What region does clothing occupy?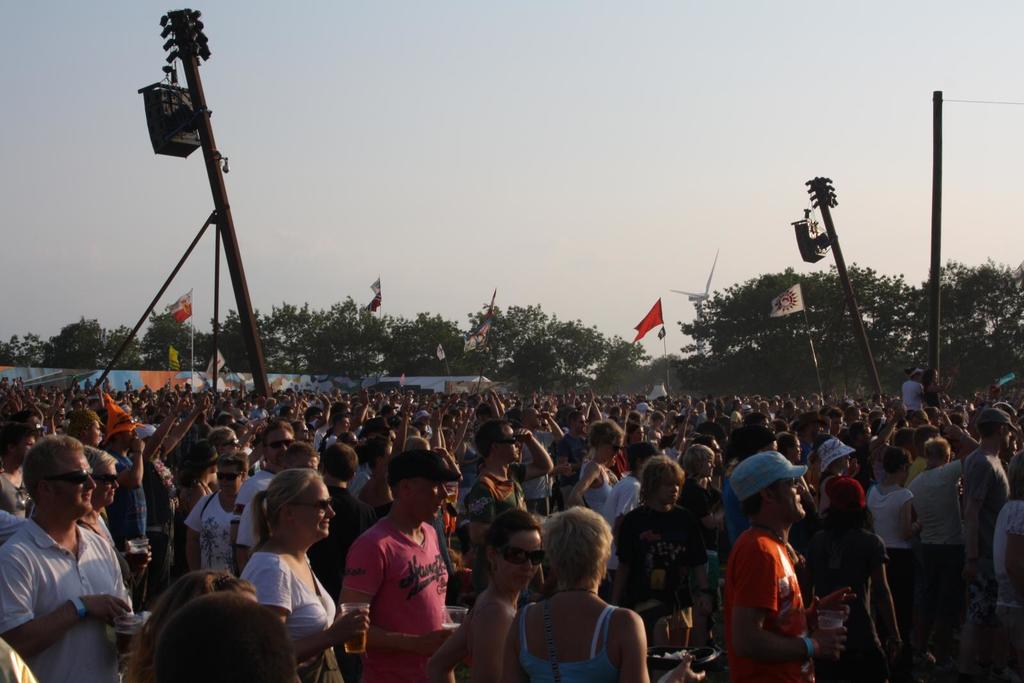
x1=613 y1=494 x2=698 y2=606.
